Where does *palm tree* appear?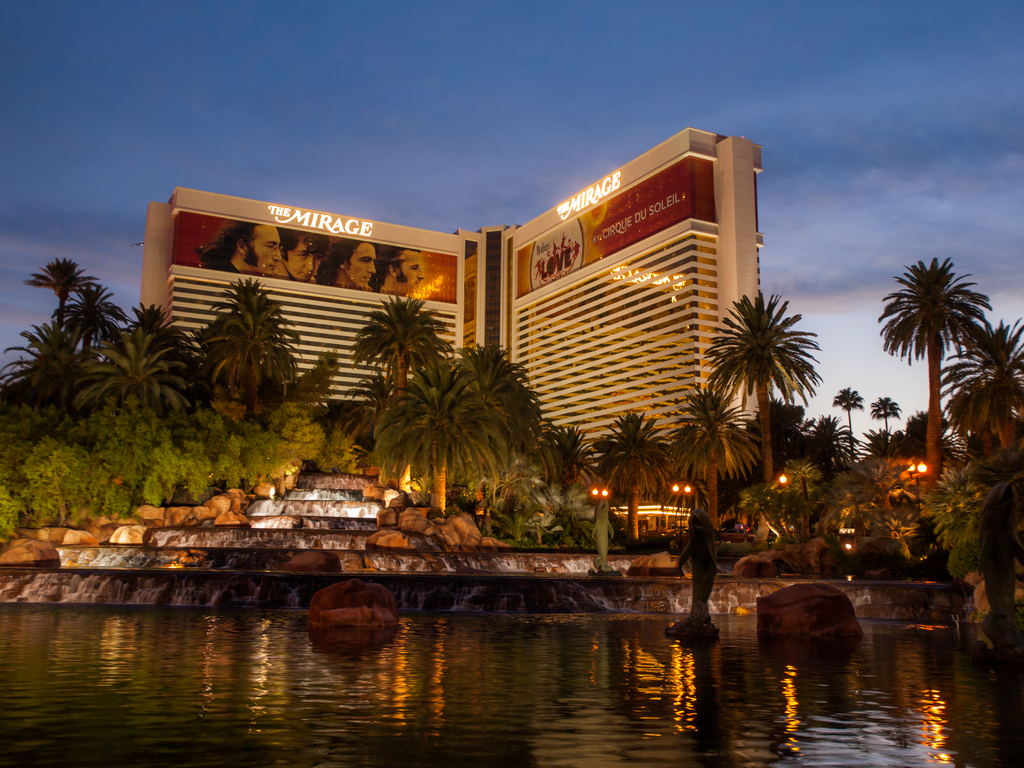
Appears at locate(881, 238, 996, 580).
